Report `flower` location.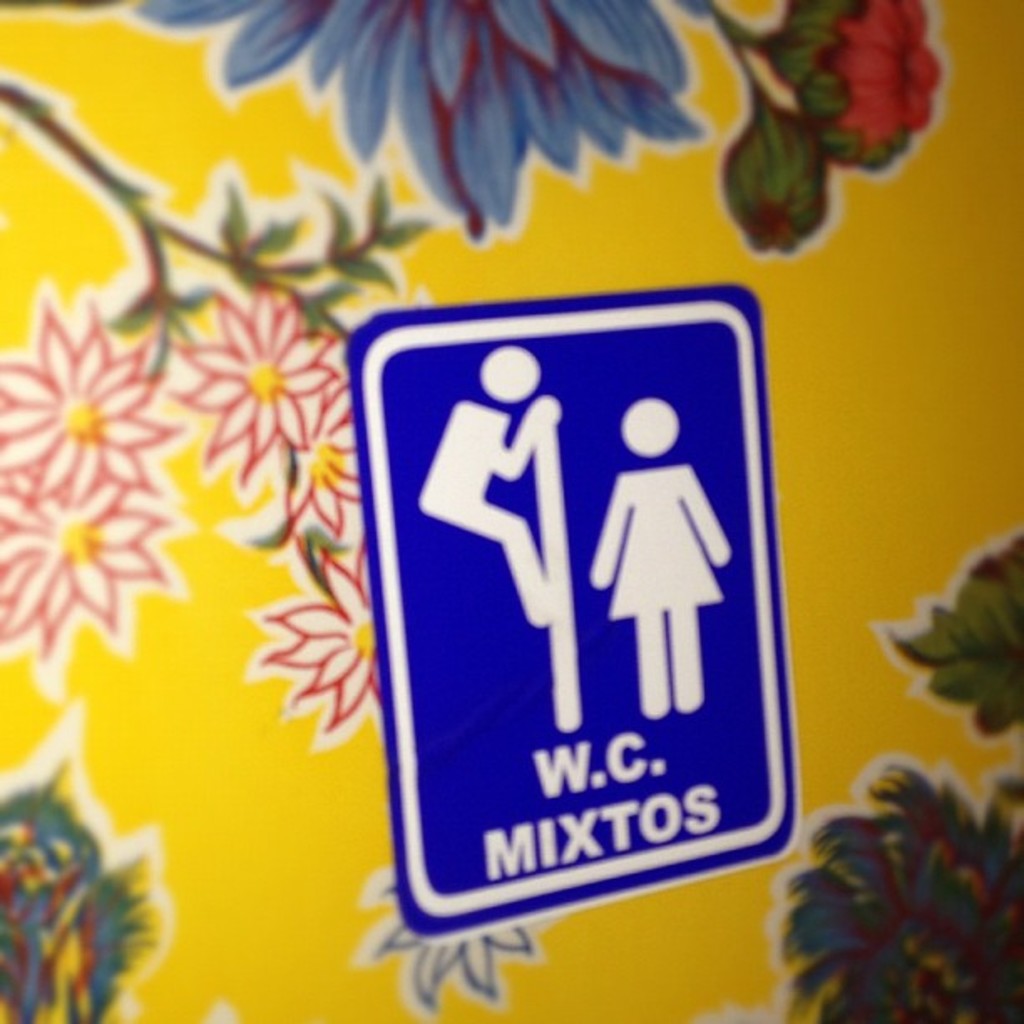
Report: <box>835,0,950,146</box>.
